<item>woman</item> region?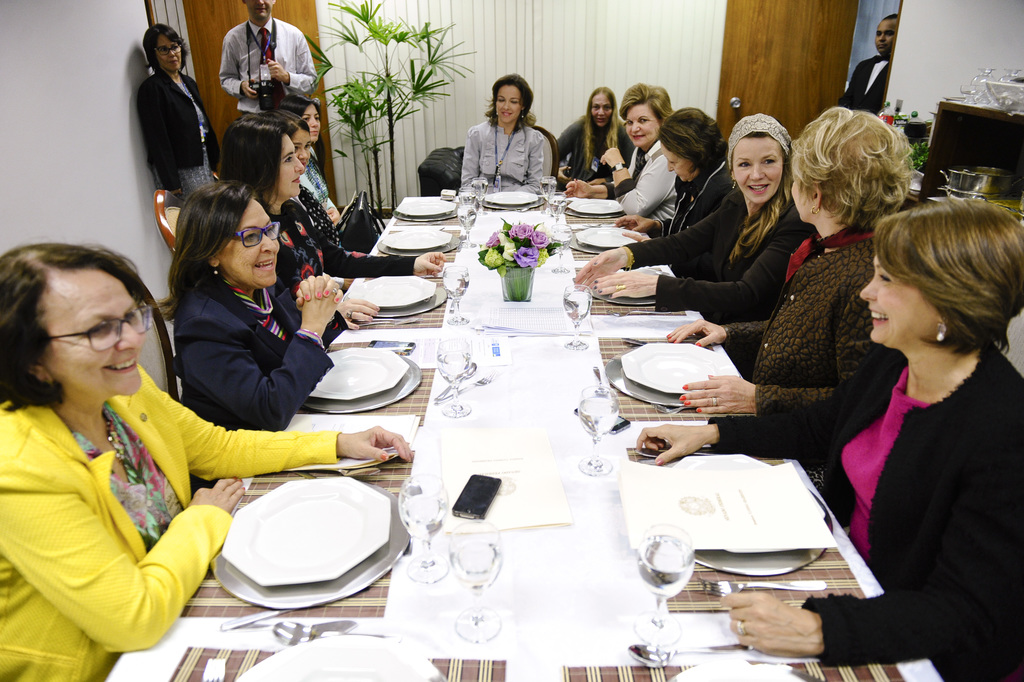
(0, 236, 421, 681)
